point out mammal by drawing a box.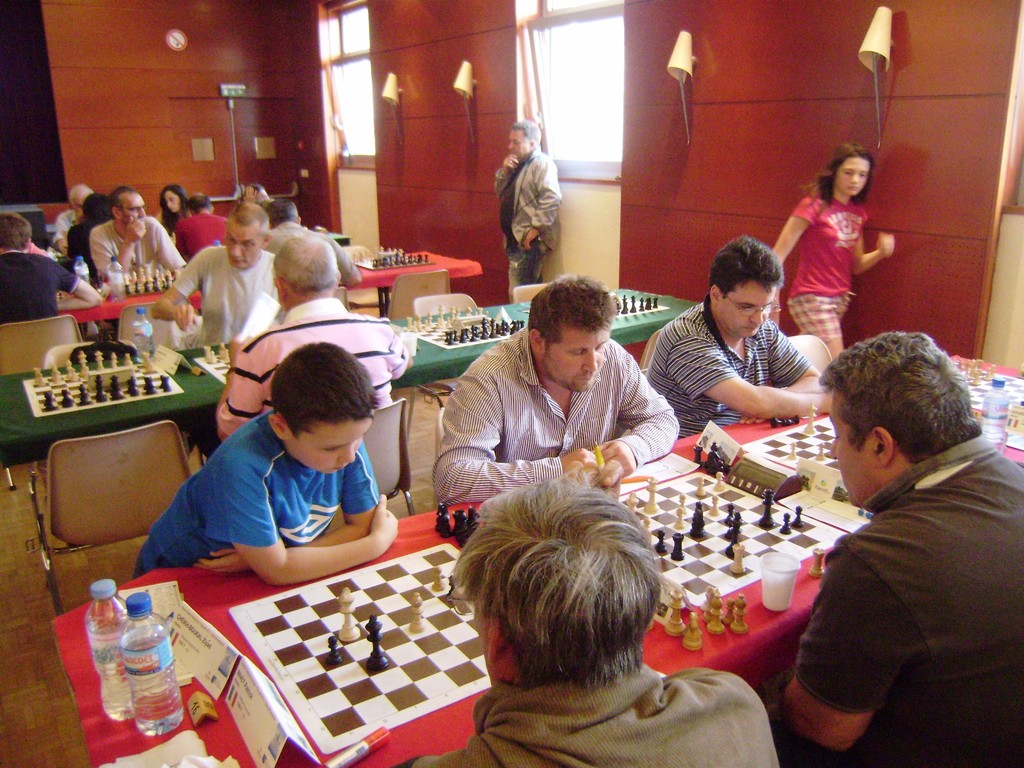
(644, 239, 826, 437).
